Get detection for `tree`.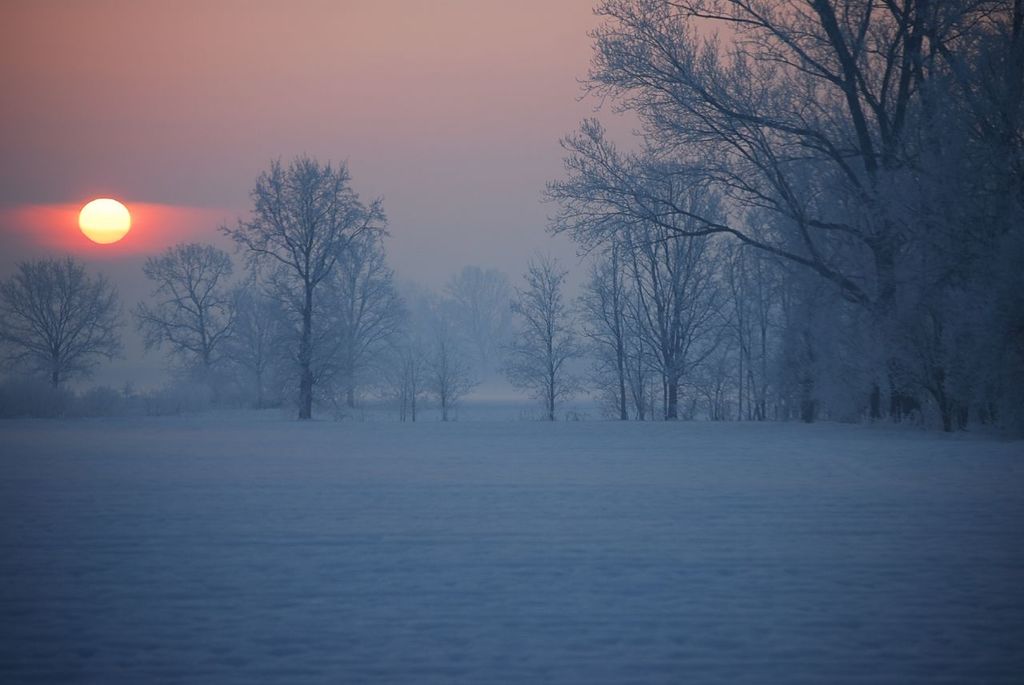
Detection: <box>210,137,401,433</box>.
